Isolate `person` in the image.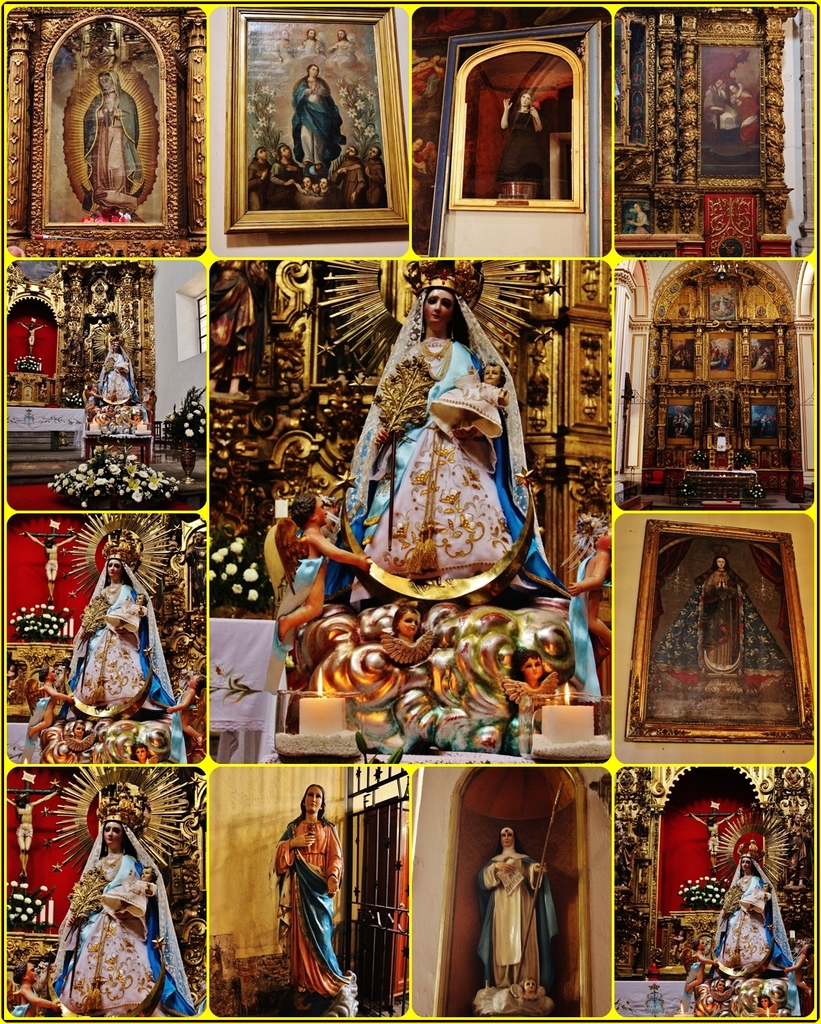
Isolated region: (425,357,506,448).
